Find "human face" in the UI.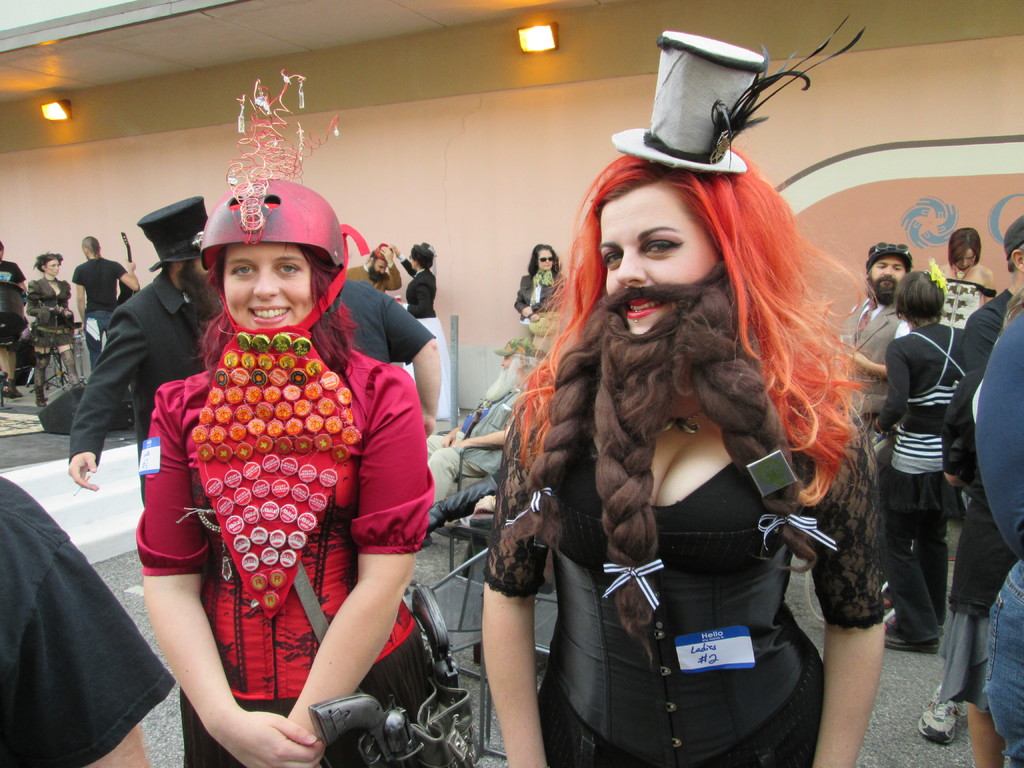
UI element at <box>868,257,906,292</box>.
